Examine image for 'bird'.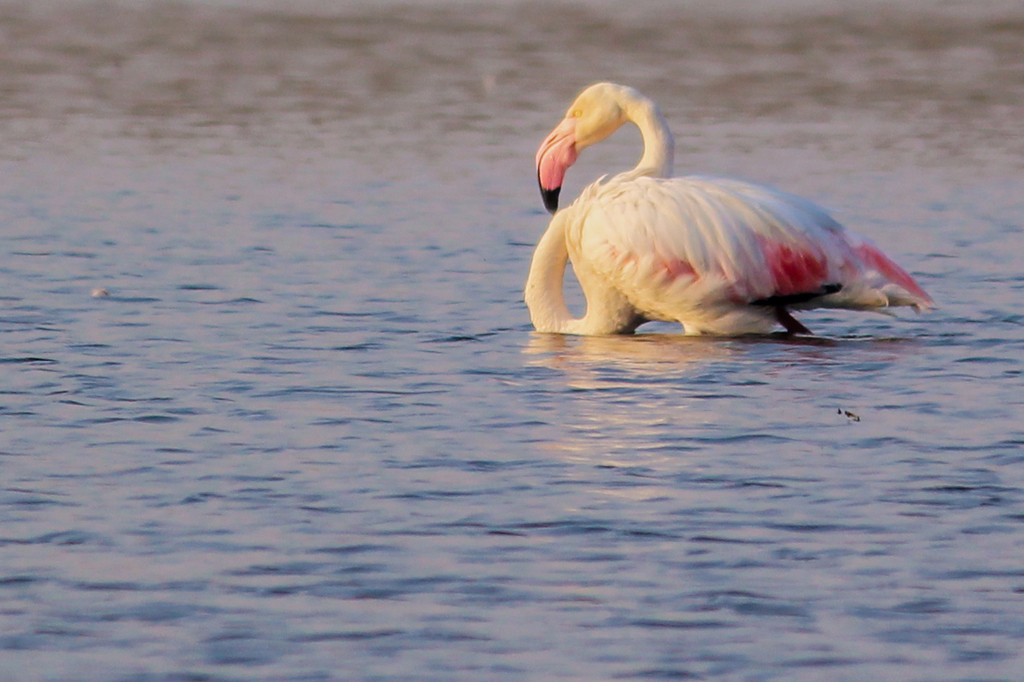
Examination result: BBox(553, 95, 933, 354).
